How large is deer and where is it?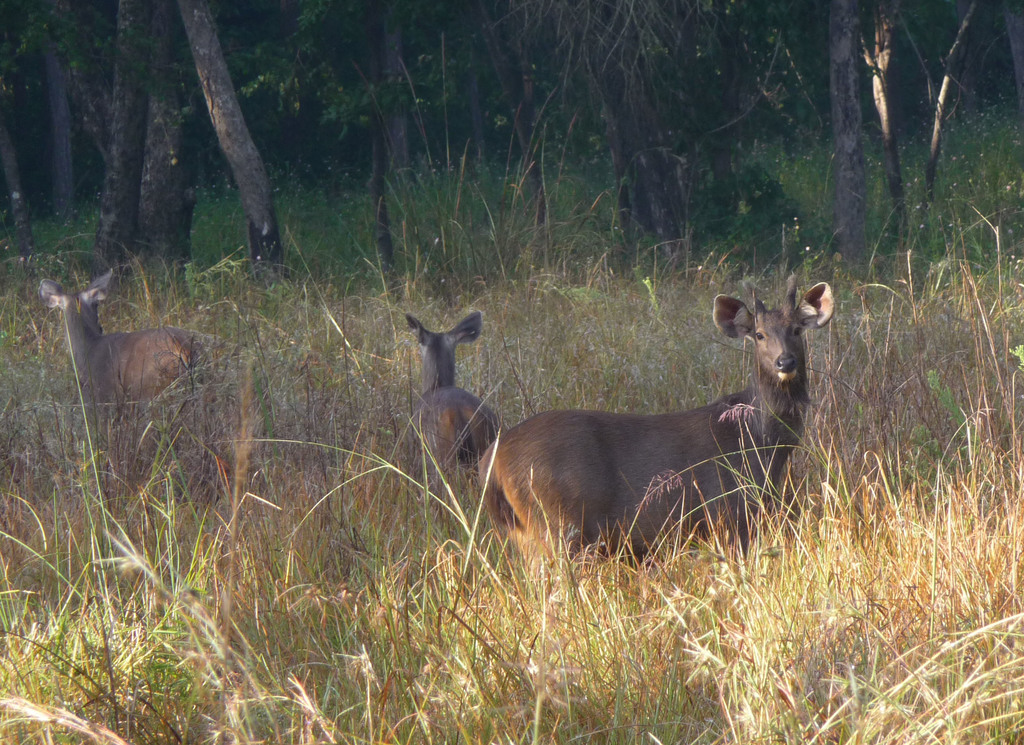
Bounding box: x1=474 y1=271 x2=840 y2=589.
